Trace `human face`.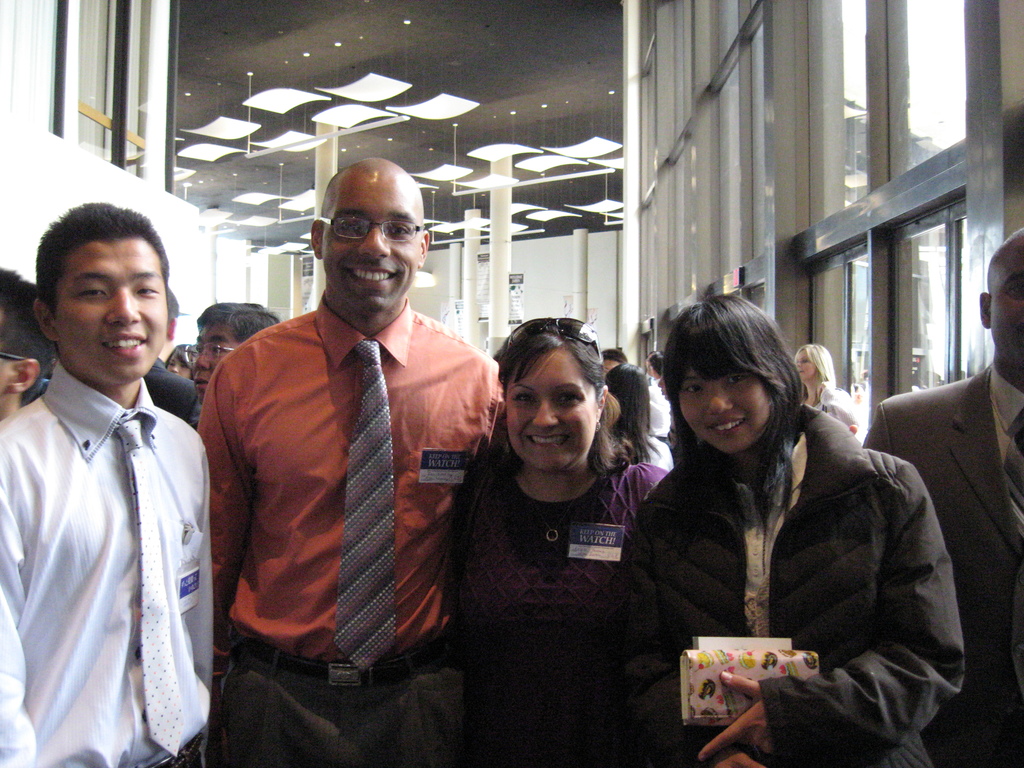
Traced to [left=991, top=241, right=1023, bottom=367].
